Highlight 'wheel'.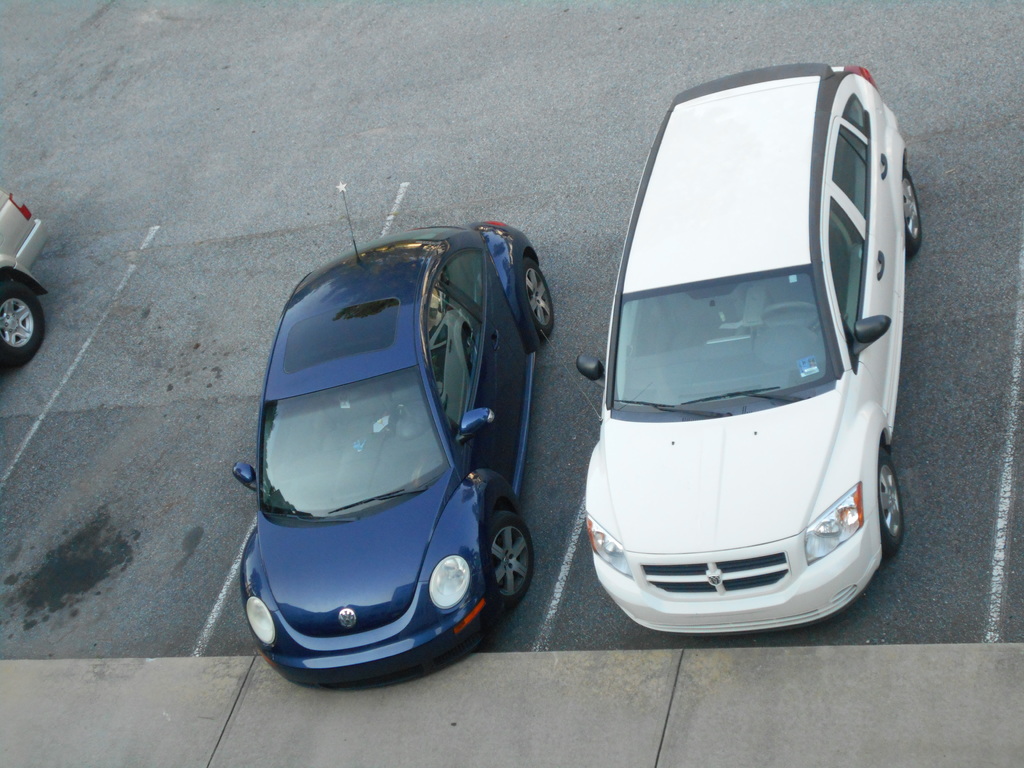
Highlighted region: [878, 447, 906, 558].
